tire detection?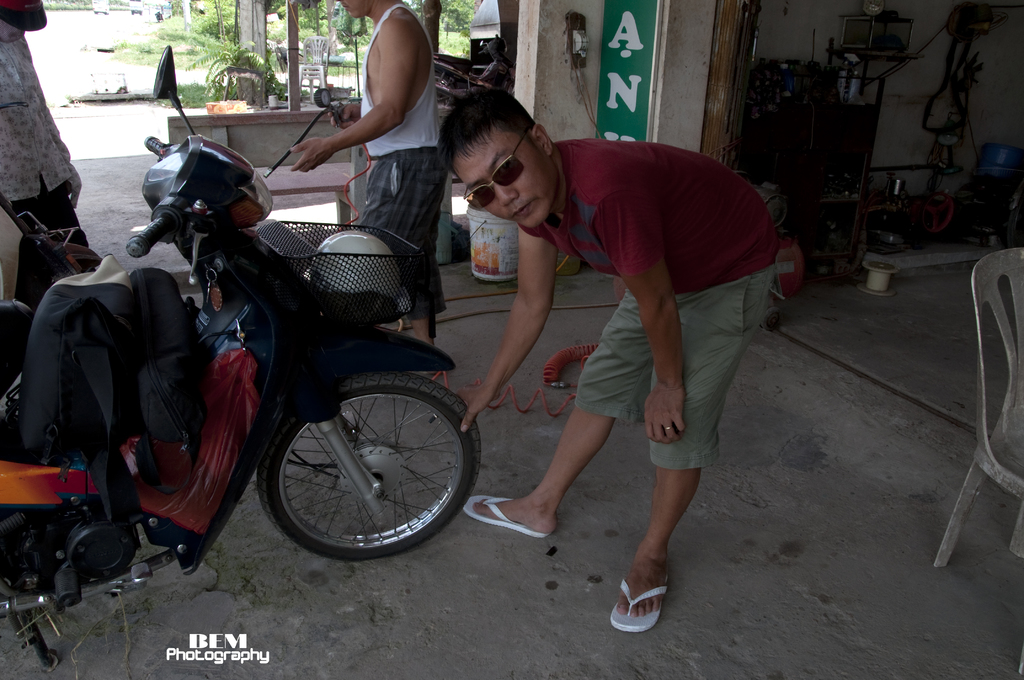
261, 374, 486, 563
